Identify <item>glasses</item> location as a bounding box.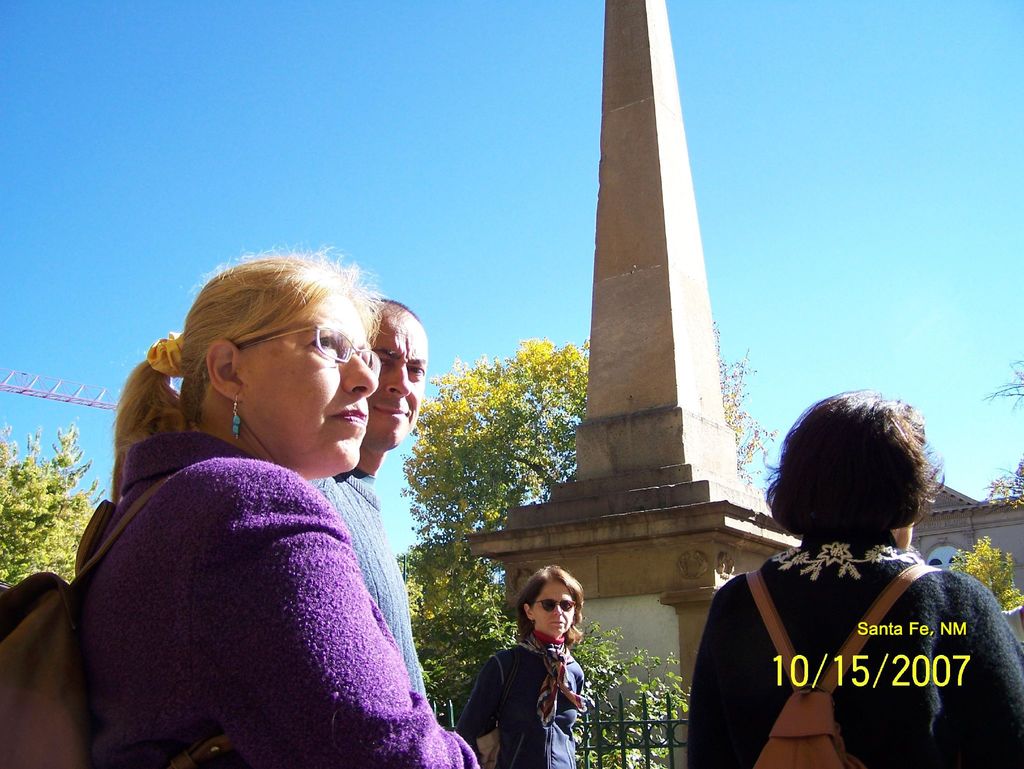
x1=236 y1=321 x2=378 y2=362.
